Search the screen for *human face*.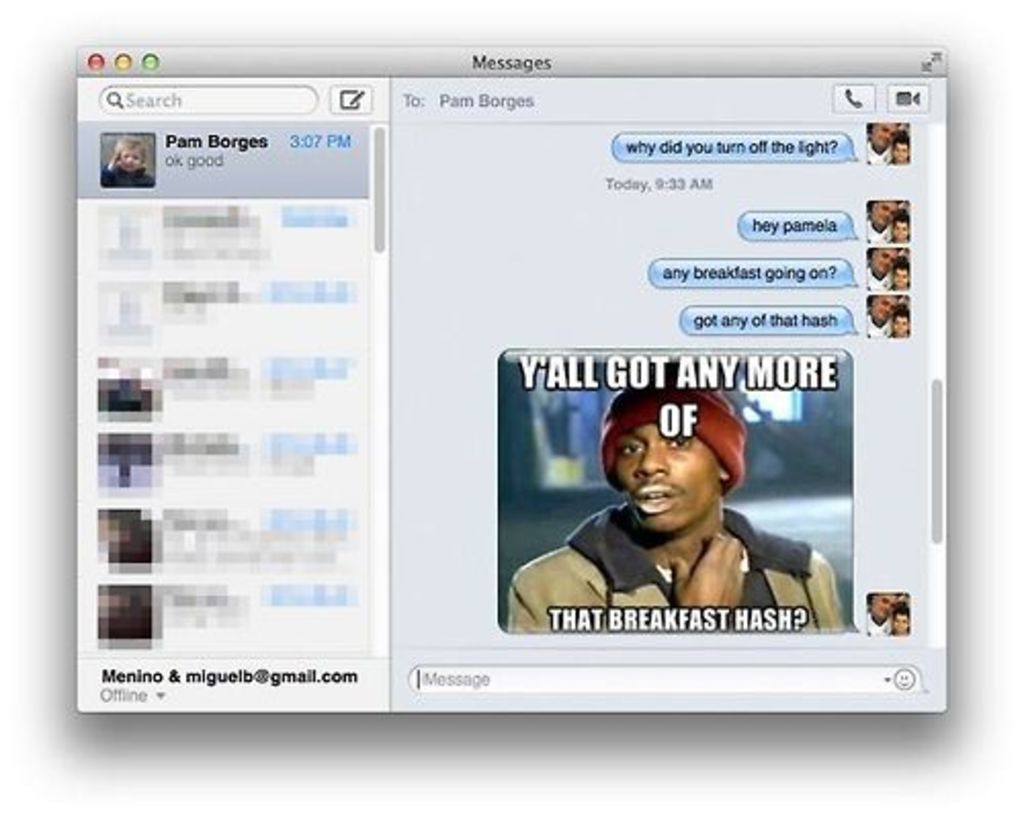
Found at l=893, t=141, r=907, b=156.
